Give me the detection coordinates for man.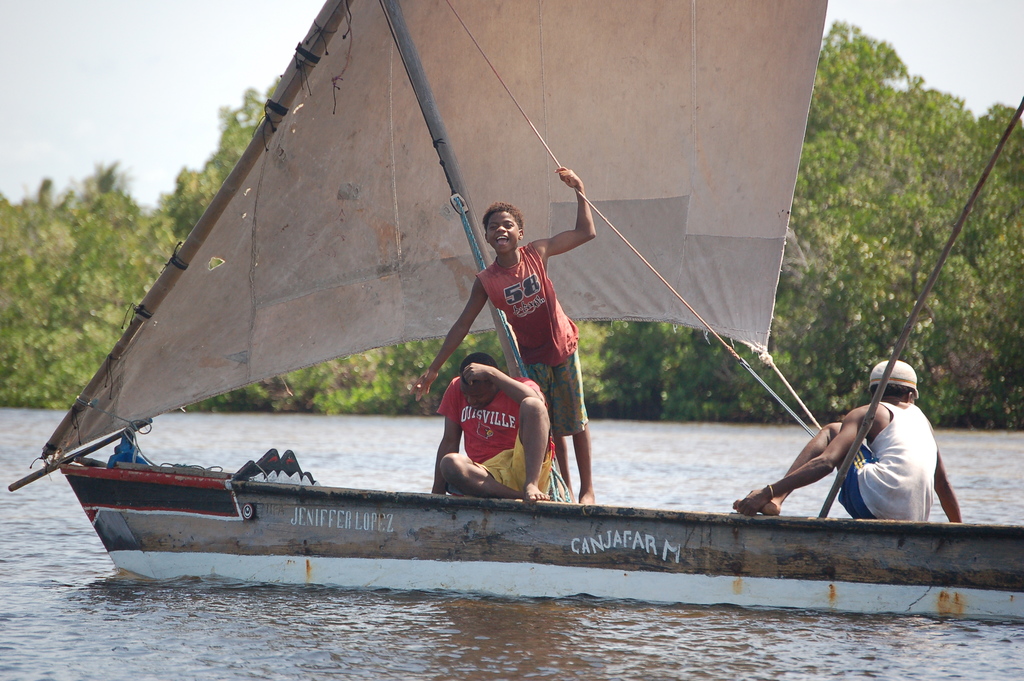
774, 363, 957, 527.
